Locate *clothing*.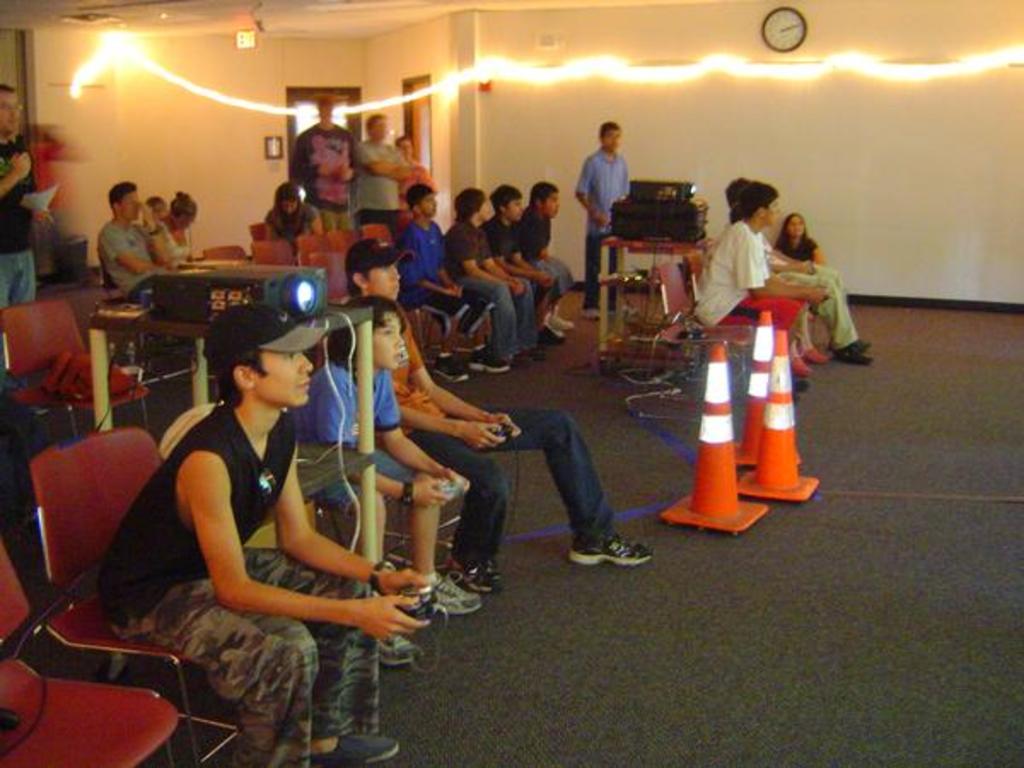
Bounding box: region(575, 140, 631, 307).
